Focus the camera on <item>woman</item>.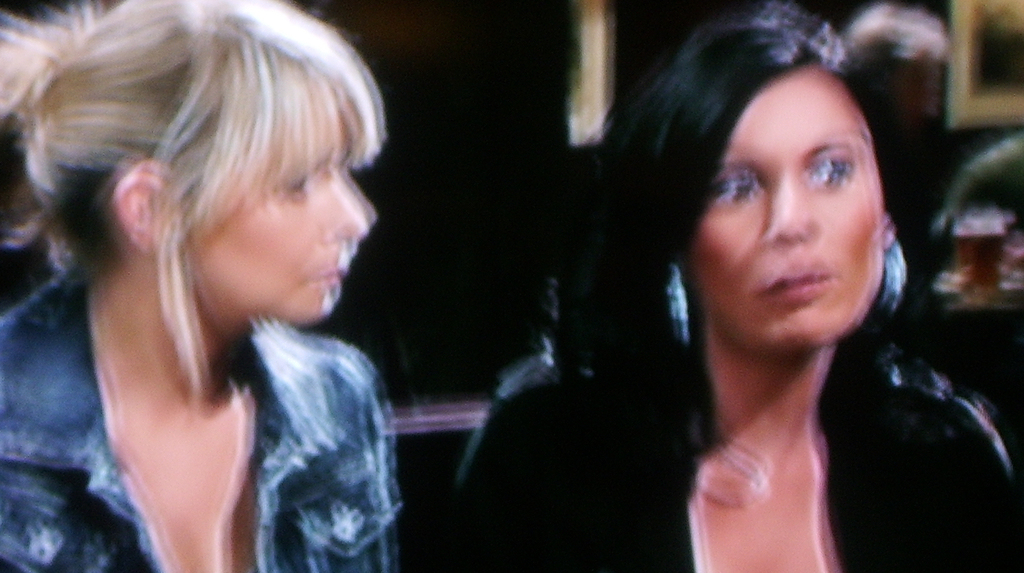
Focus region: bbox=[25, 32, 552, 571].
